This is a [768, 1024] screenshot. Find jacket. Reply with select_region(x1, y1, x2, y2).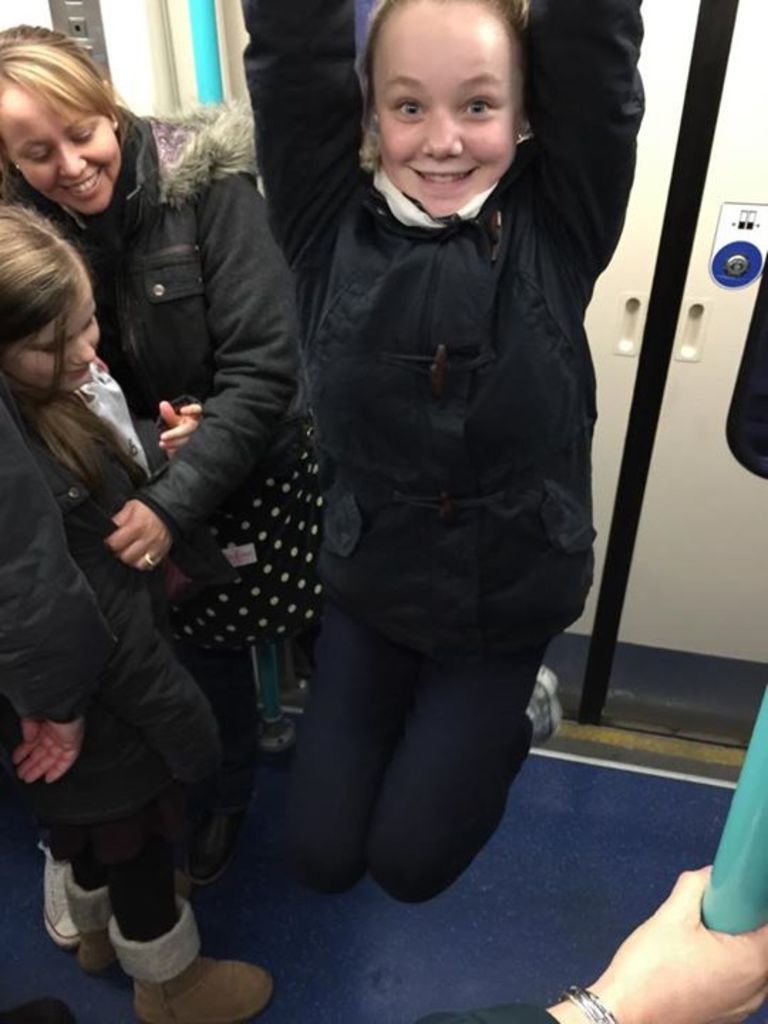
select_region(0, 94, 297, 543).
